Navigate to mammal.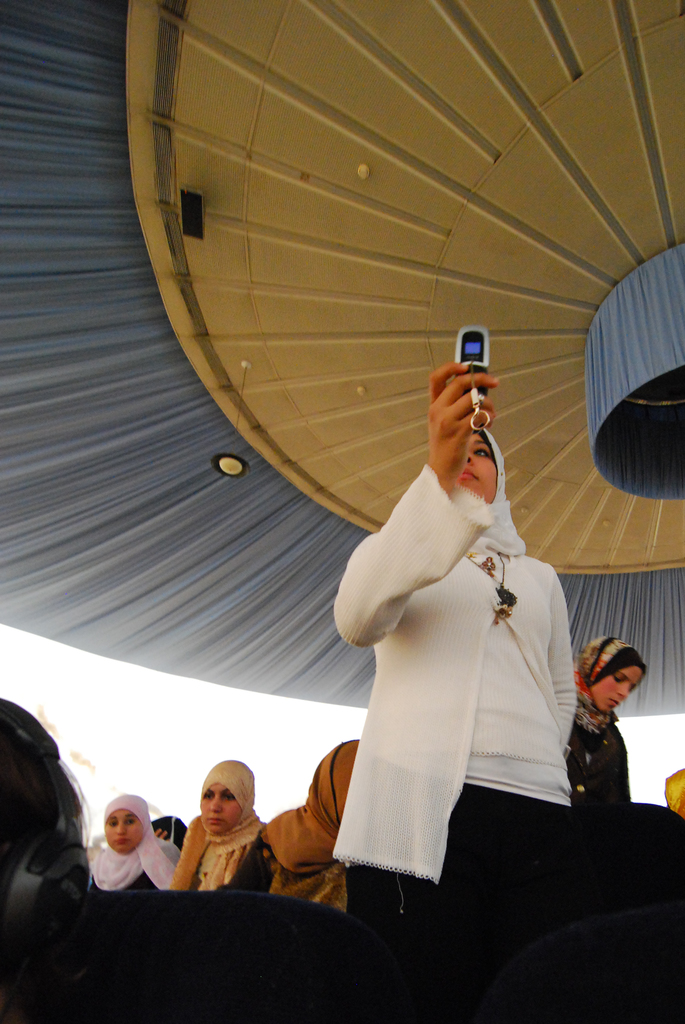
Navigation target: locate(568, 630, 647, 802).
